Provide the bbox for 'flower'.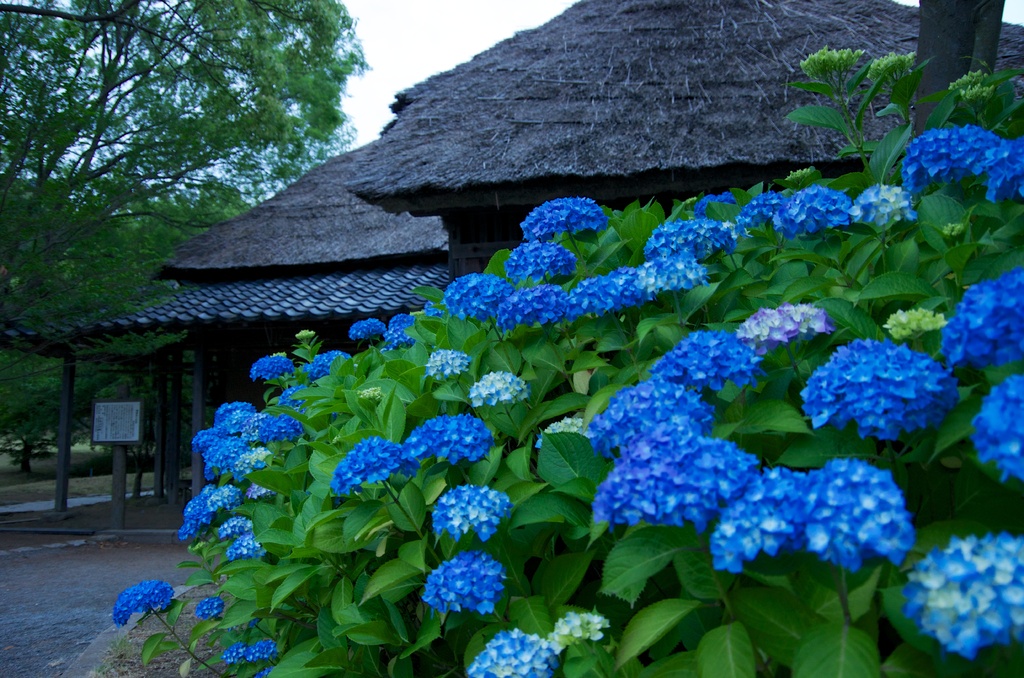
<bbox>735, 305, 832, 346</bbox>.
